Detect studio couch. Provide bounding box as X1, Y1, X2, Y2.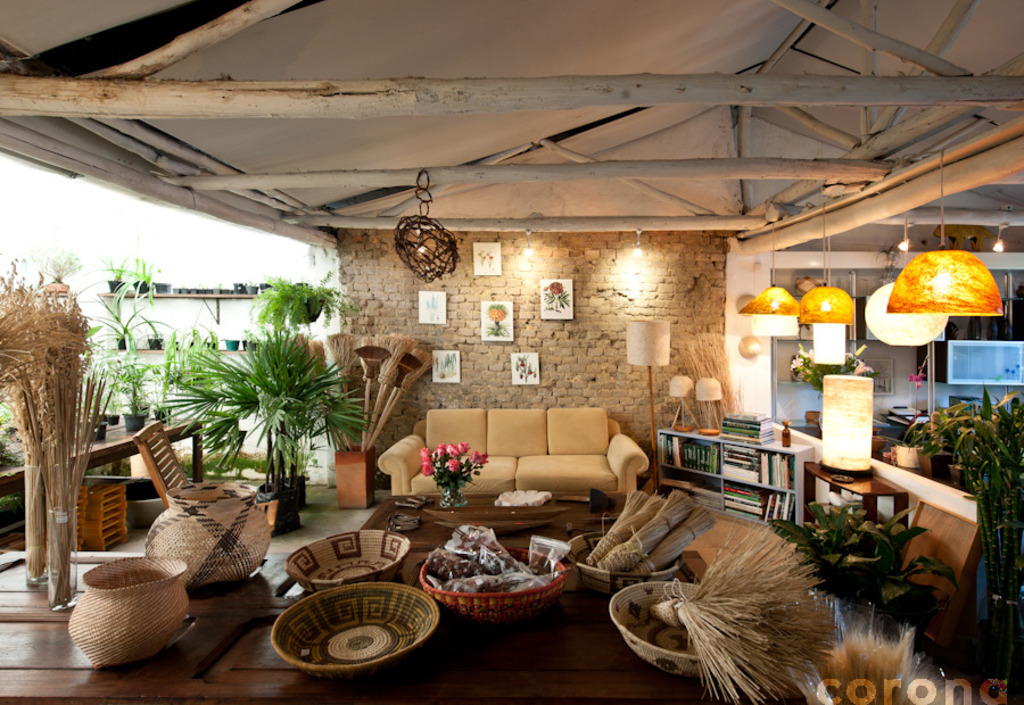
382, 399, 647, 526.
